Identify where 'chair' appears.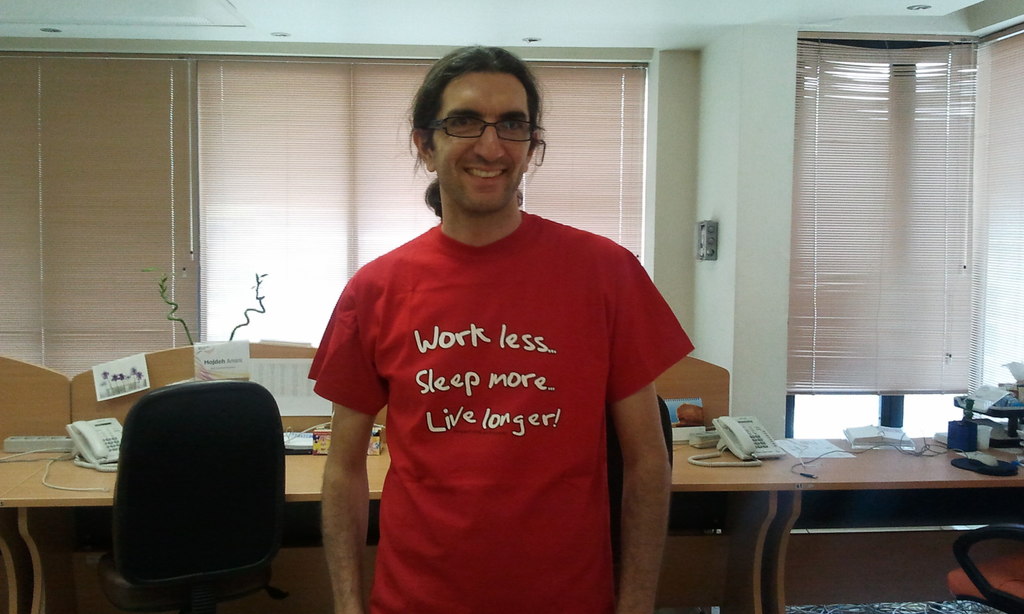
Appears at (946,520,1023,613).
